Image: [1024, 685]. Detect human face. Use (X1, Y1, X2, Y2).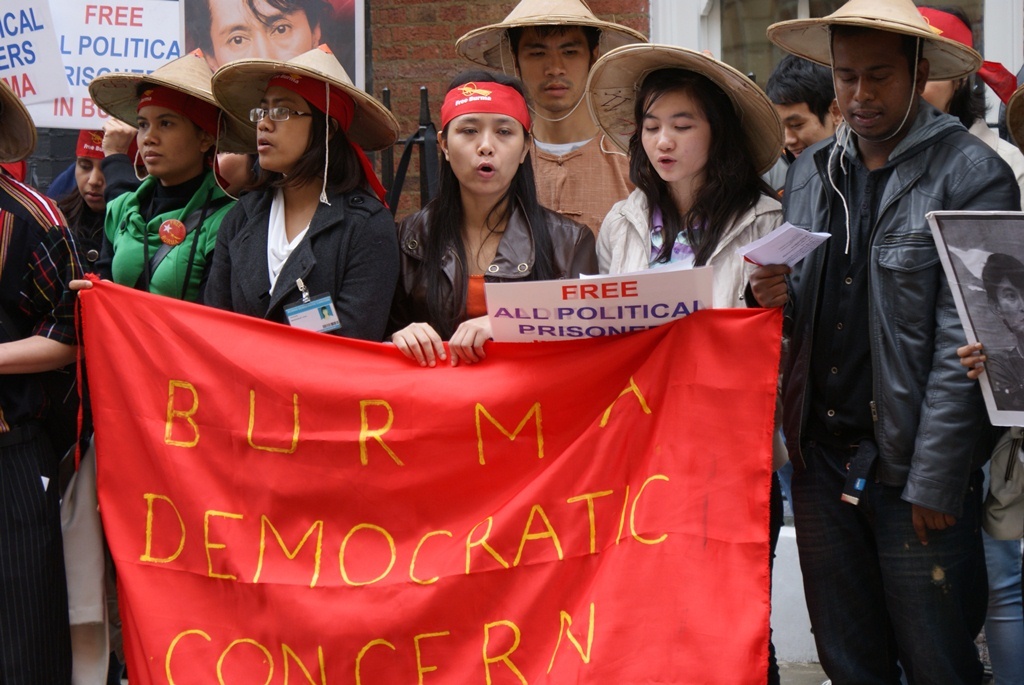
(921, 78, 957, 108).
